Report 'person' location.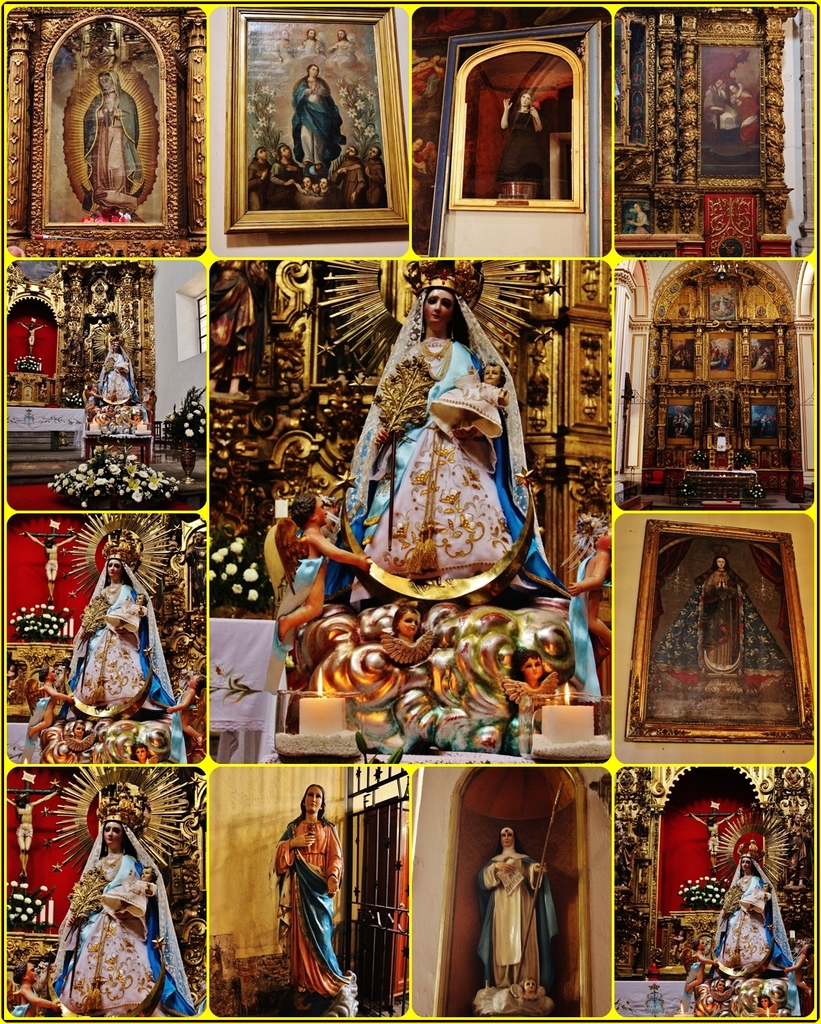
Report: (left=499, top=86, right=546, bottom=181).
